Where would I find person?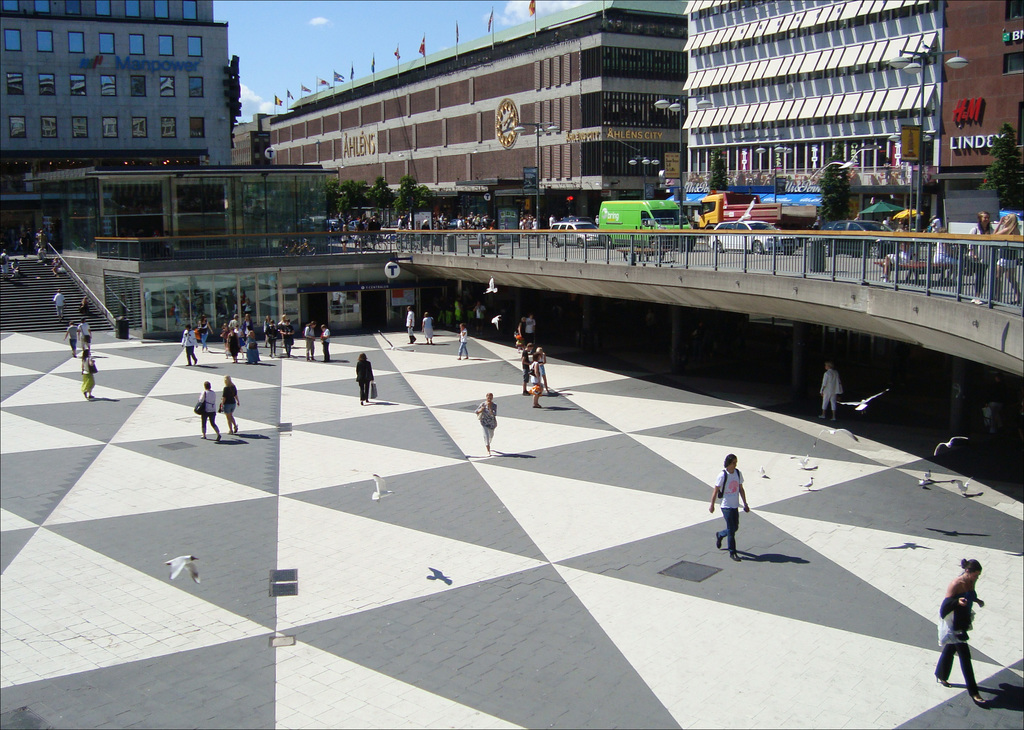
At pyautogui.locateOnScreen(63, 318, 80, 355).
